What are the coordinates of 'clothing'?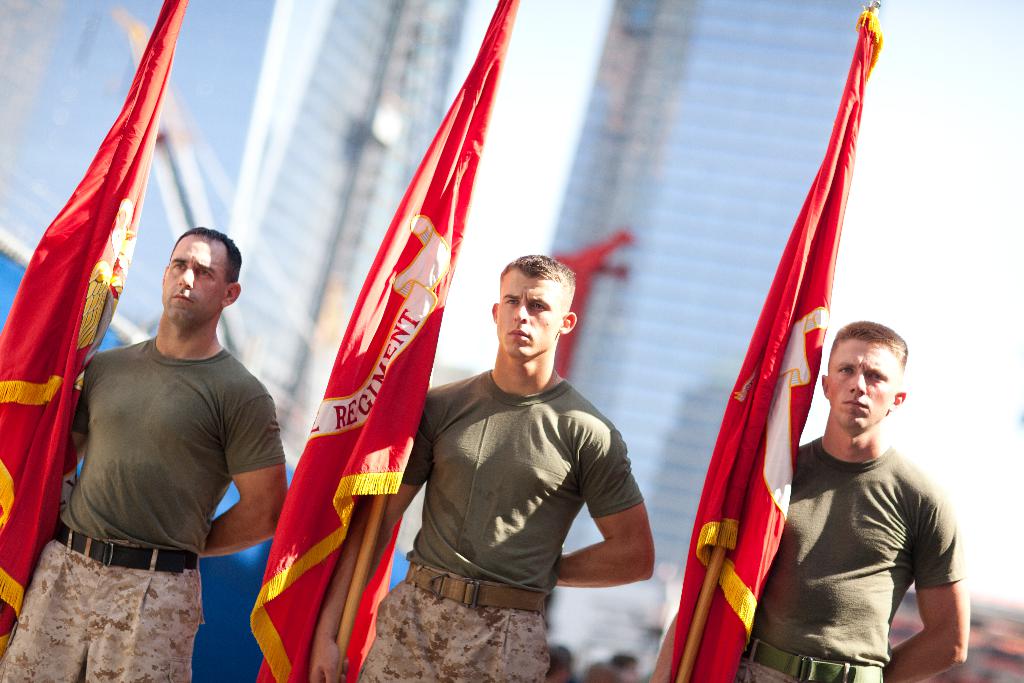
locate(365, 359, 647, 673).
